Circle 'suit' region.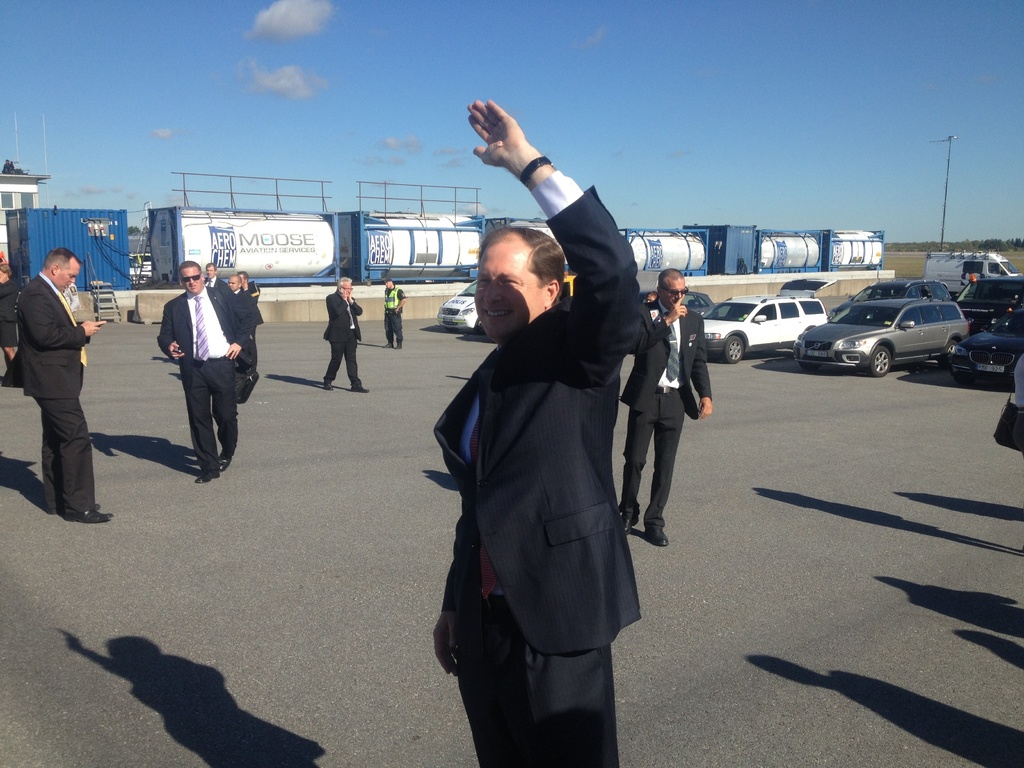
Region: [left=243, top=284, right=263, bottom=338].
